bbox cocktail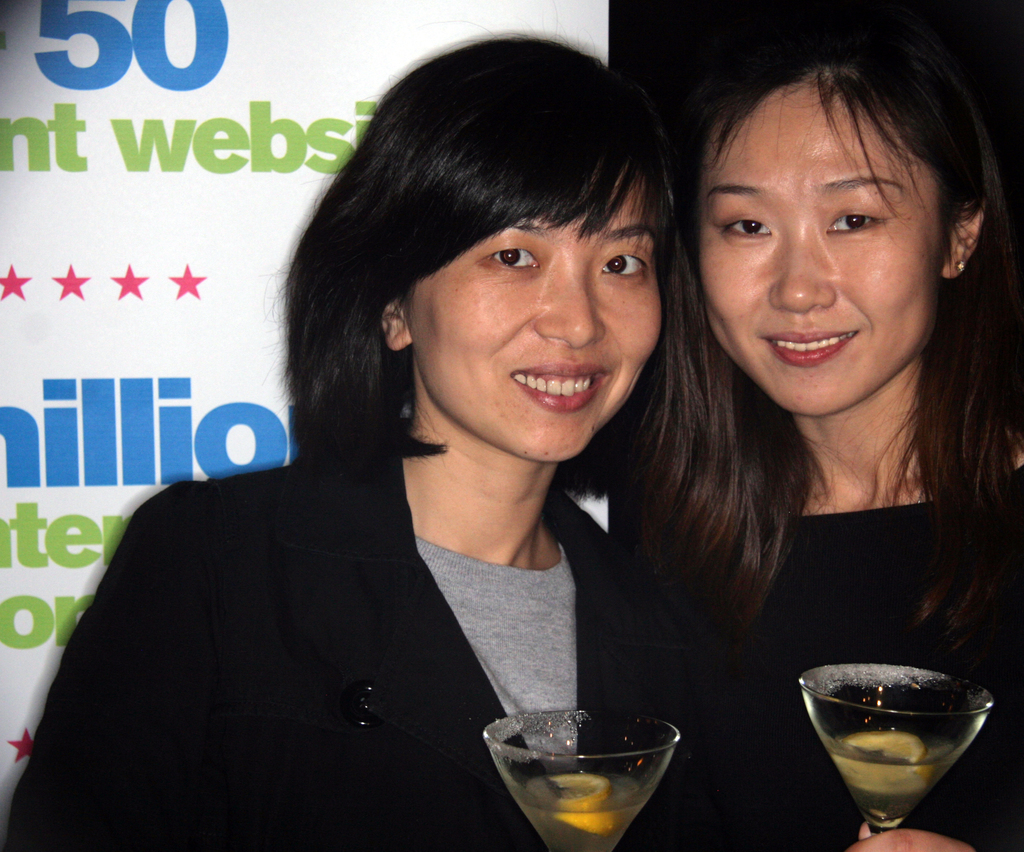
Rect(483, 709, 682, 851)
